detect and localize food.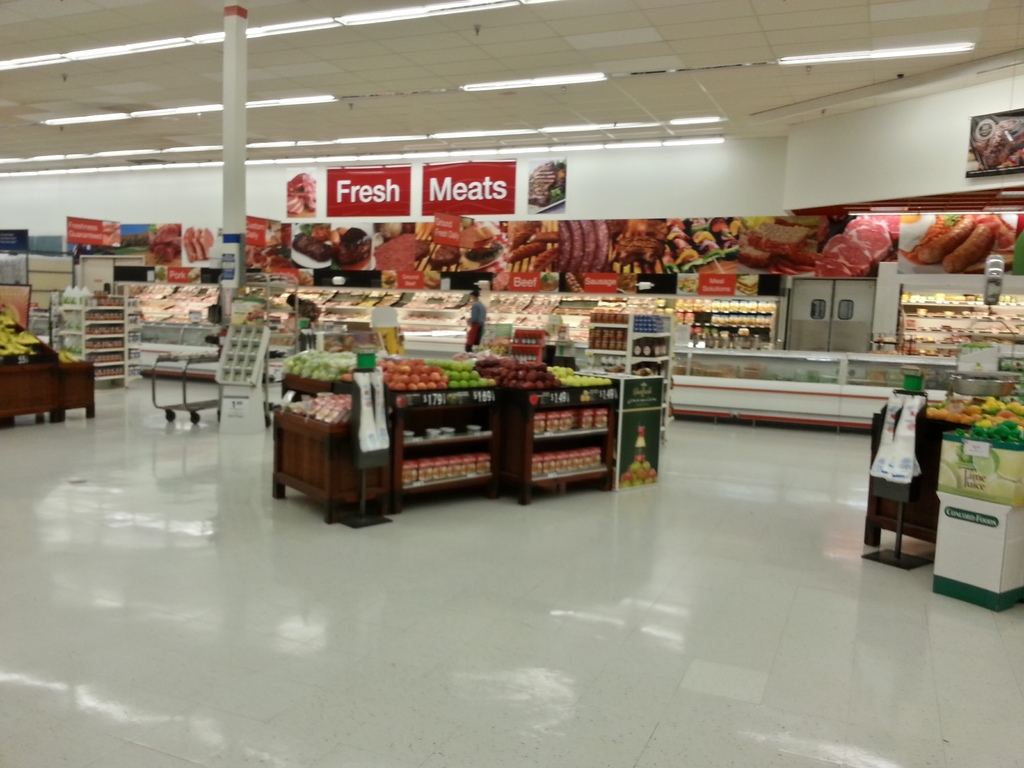
Localized at Rect(608, 219, 629, 239).
